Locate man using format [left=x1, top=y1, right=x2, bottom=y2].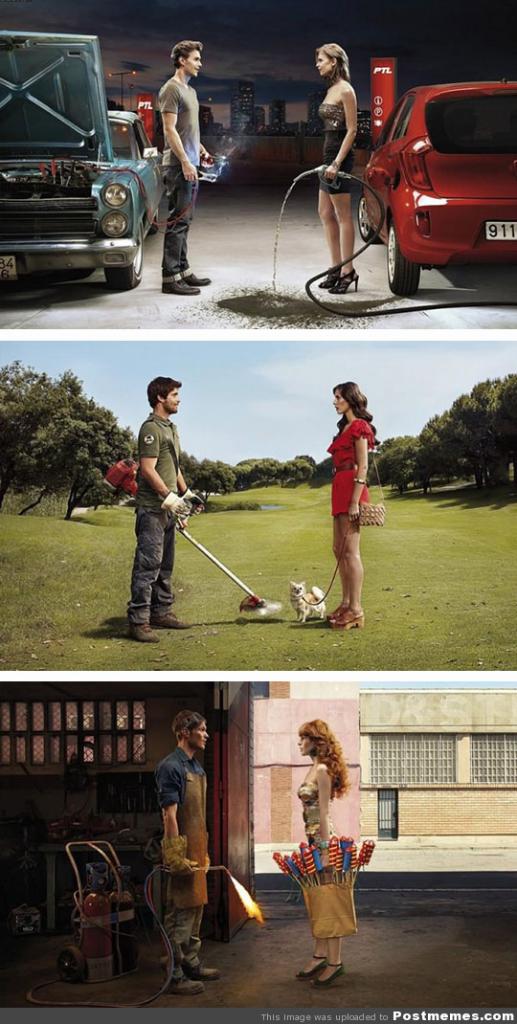
[left=148, top=713, right=268, bottom=1004].
